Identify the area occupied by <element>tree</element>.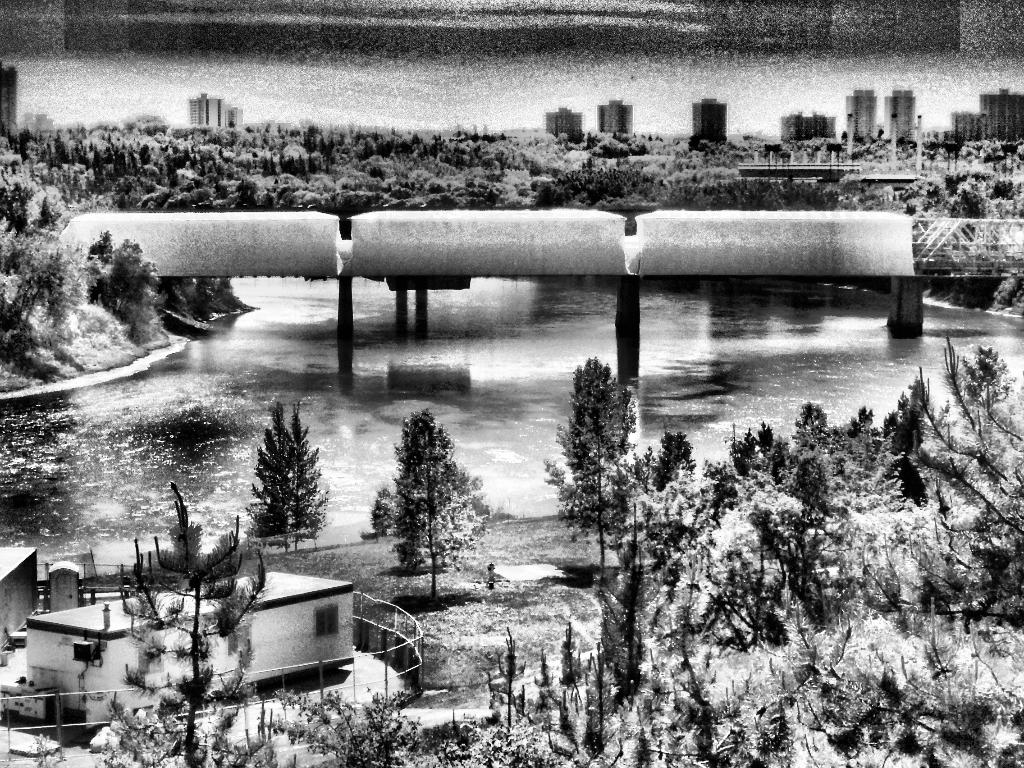
Area: x1=79, y1=229, x2=160, y2=319.
